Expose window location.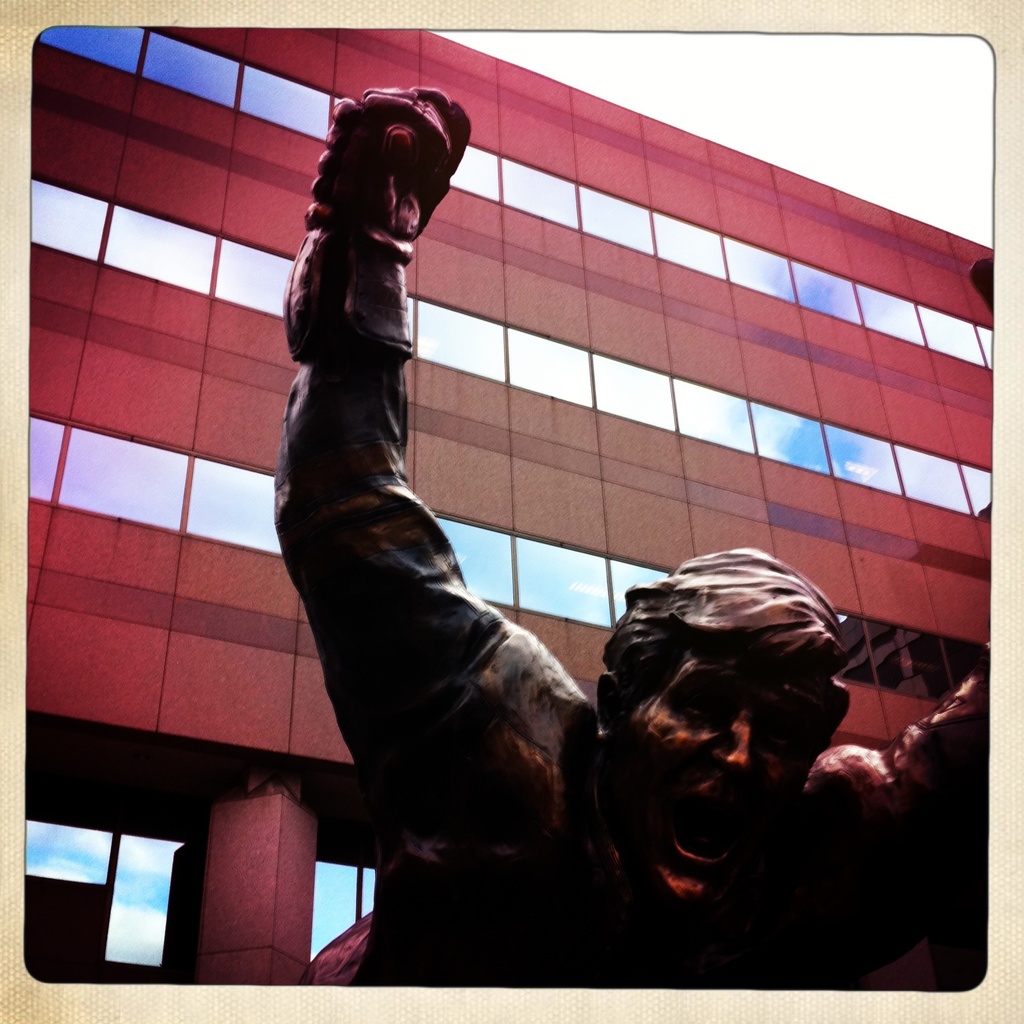
Exposed at crop(179, 459, 285, 554).
